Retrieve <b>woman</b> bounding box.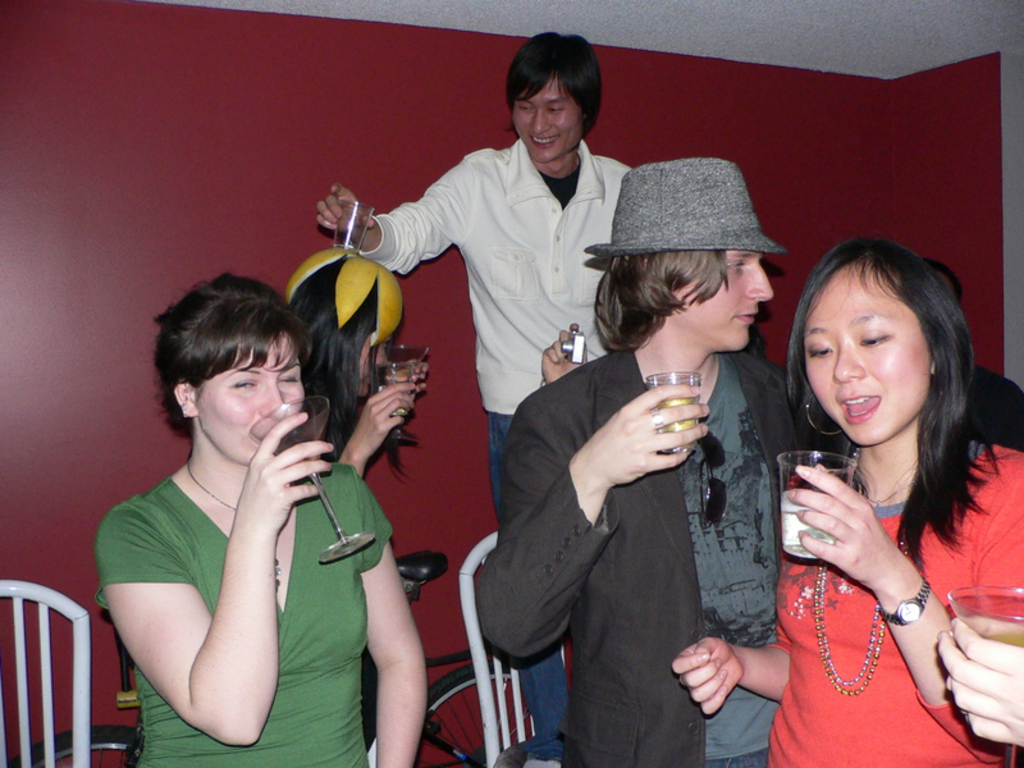
Bounding box: locate(671, 241, 1023, 765).
